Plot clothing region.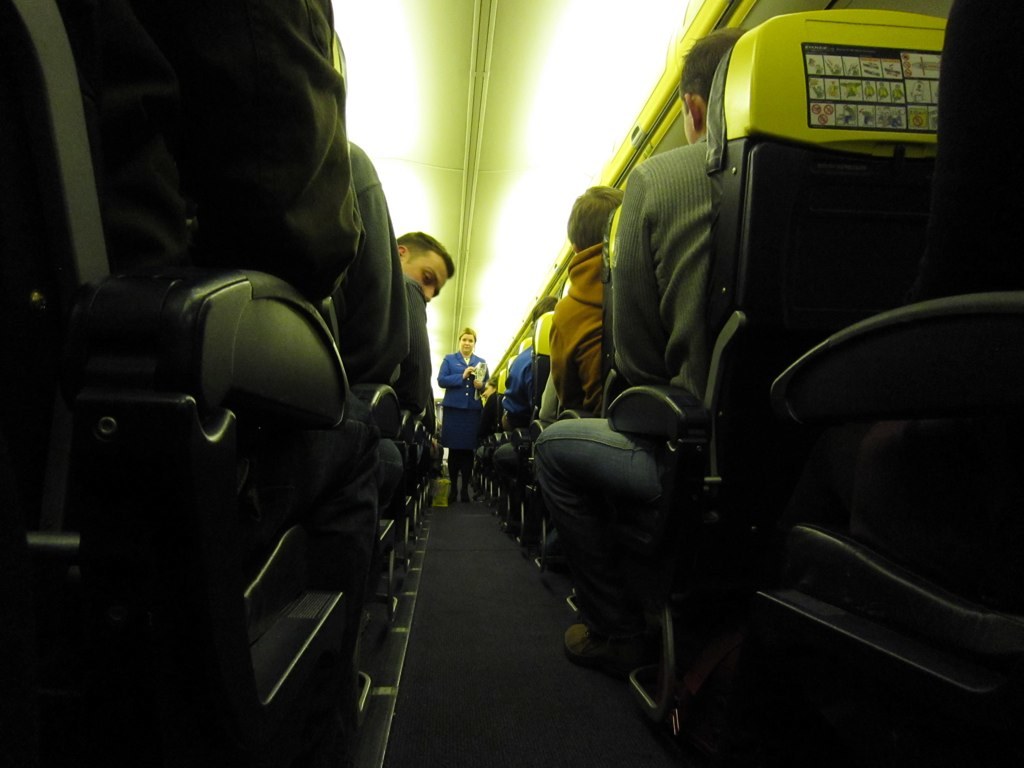
Plotted at bbox=(433, 349, 490, 445).
